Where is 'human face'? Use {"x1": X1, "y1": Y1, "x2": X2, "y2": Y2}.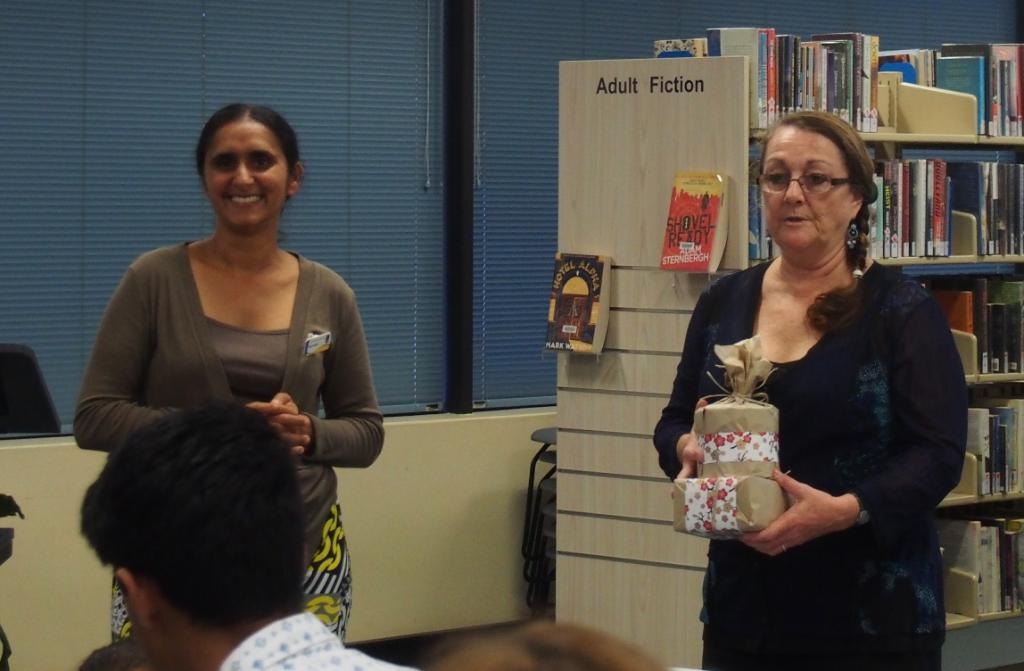
{"x1": 210, "y1": 134, "x2": 290, "y2": 228}.
